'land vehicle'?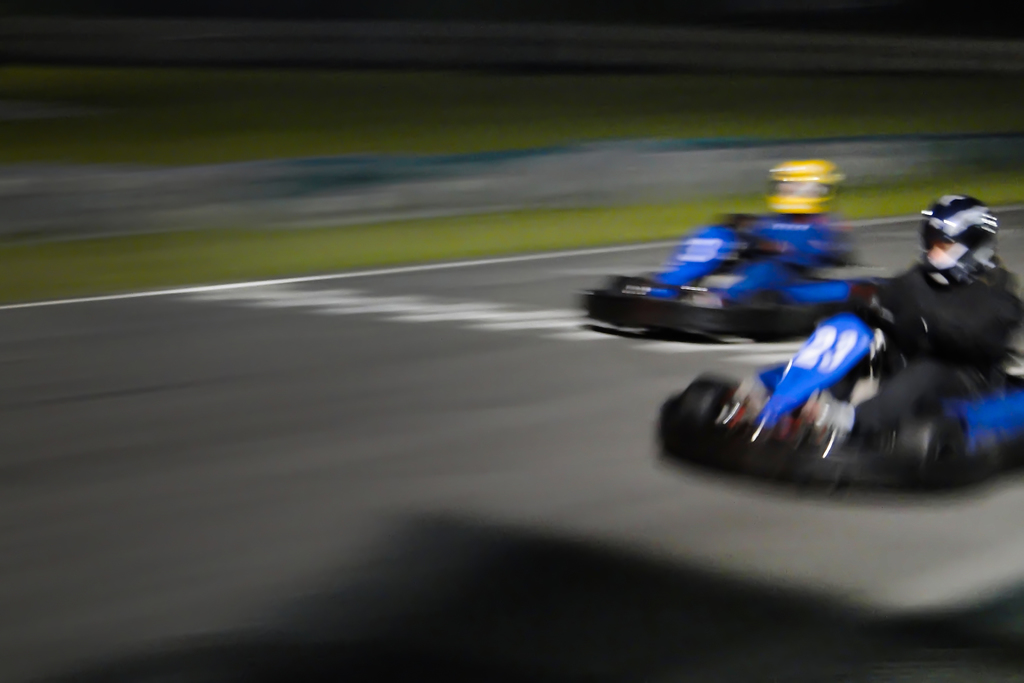
crop(607, 193, 900, 342)
